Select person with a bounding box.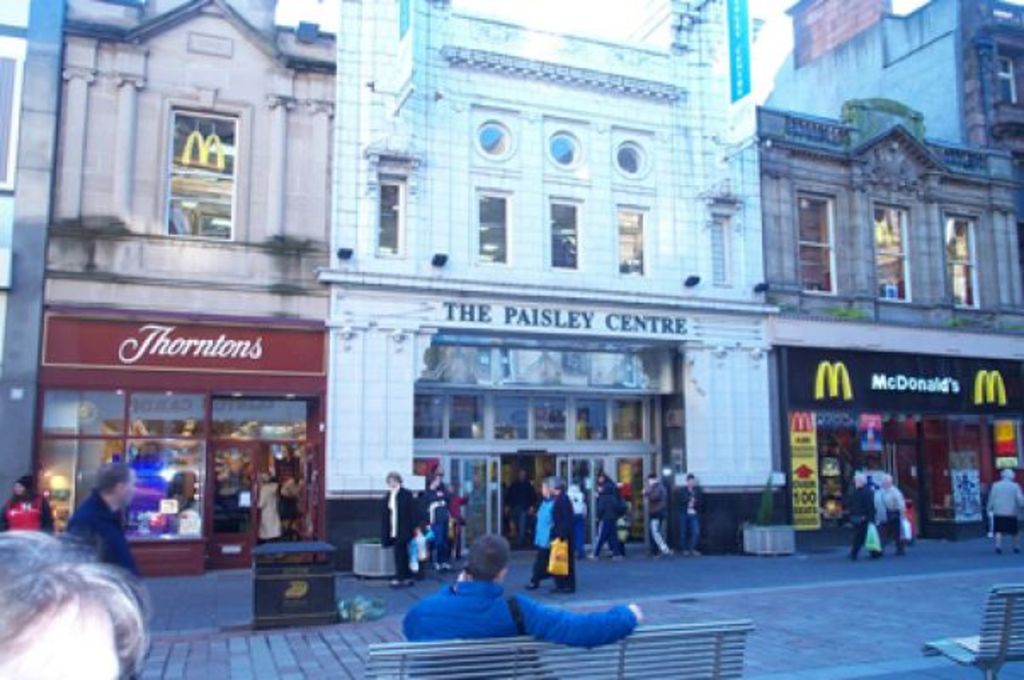
{"x1": 674, "y1": 468, "x2": 706, "y2": 558}.
